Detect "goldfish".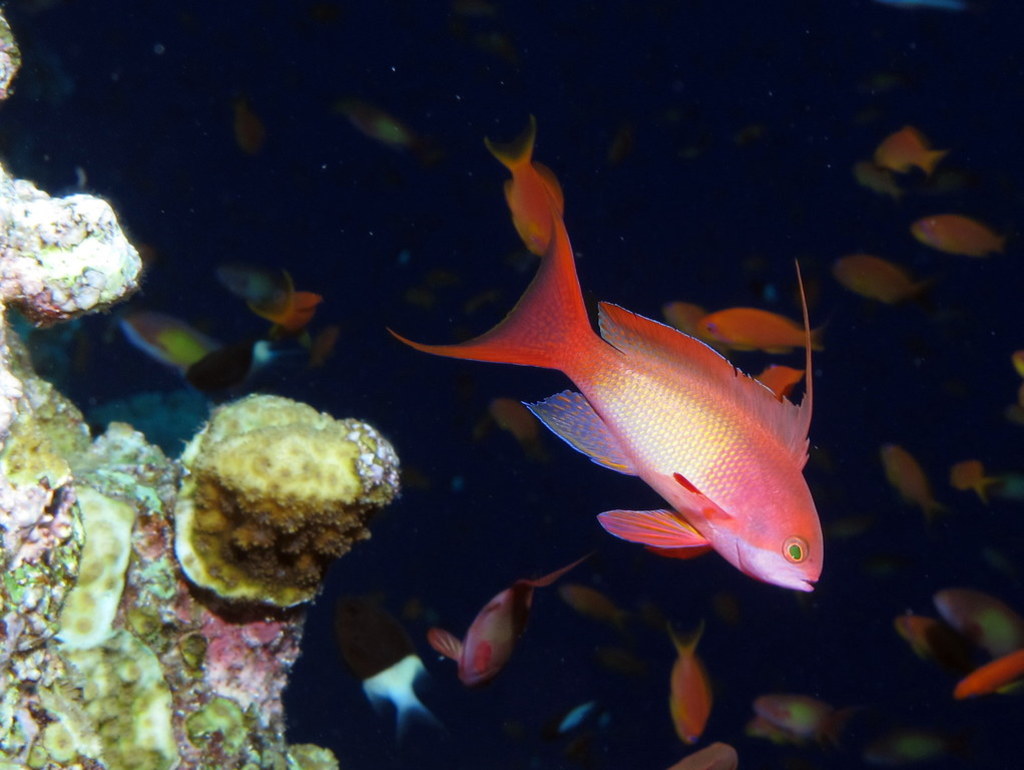
Detected at <region>685, 306, 831, 355</region>.
